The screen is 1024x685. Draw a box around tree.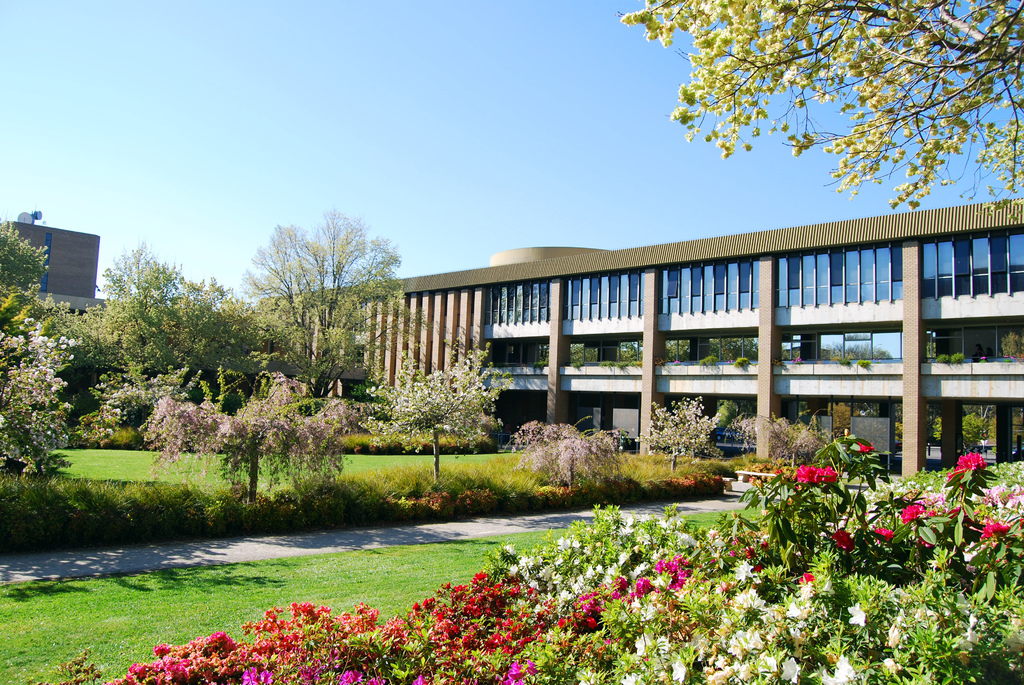
<region>137, 375, 354, 509</region>.
